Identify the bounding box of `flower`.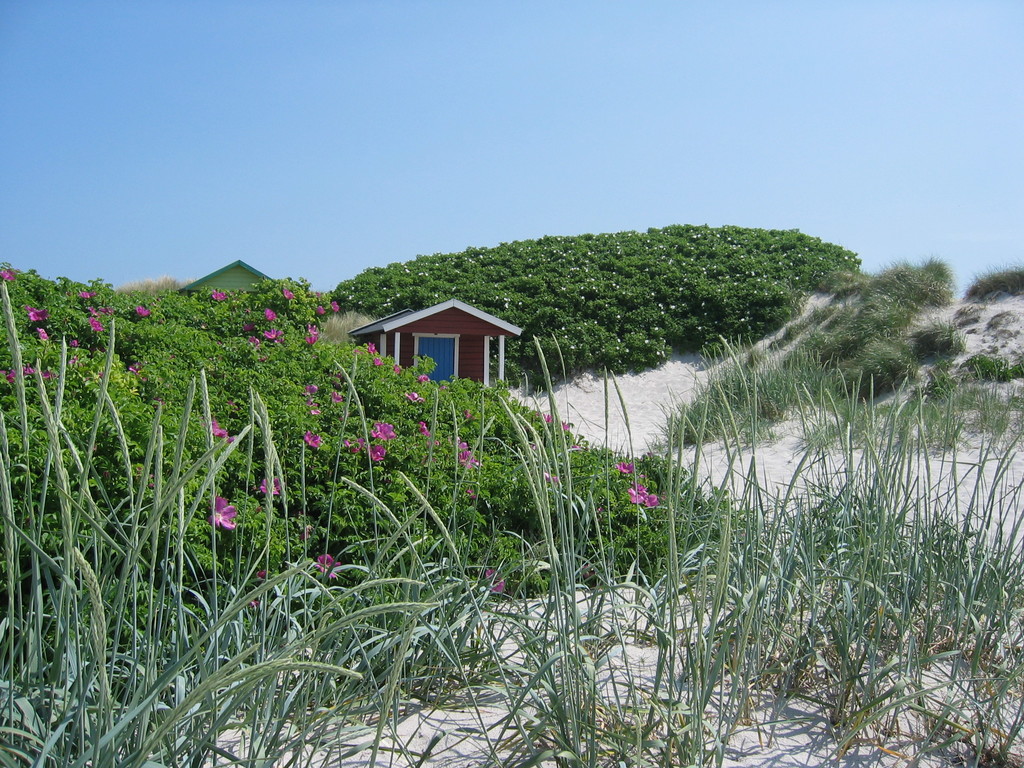
419:375:428:381.
